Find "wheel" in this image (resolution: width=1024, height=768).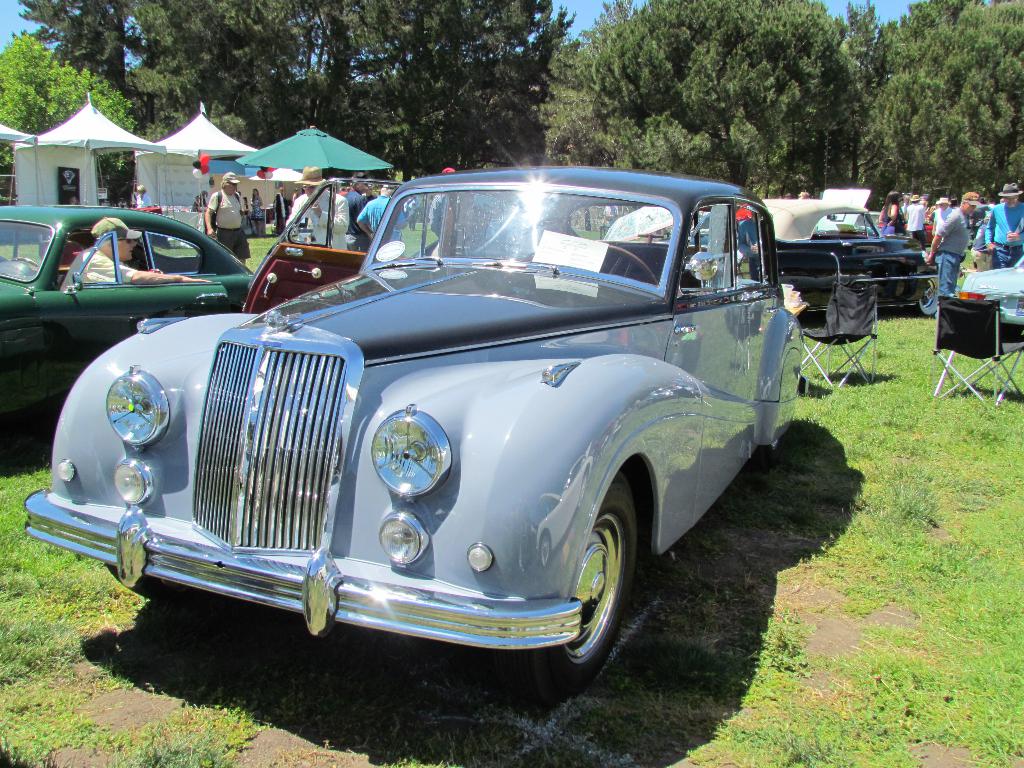
bbox=(602, 243, 659, 283).
